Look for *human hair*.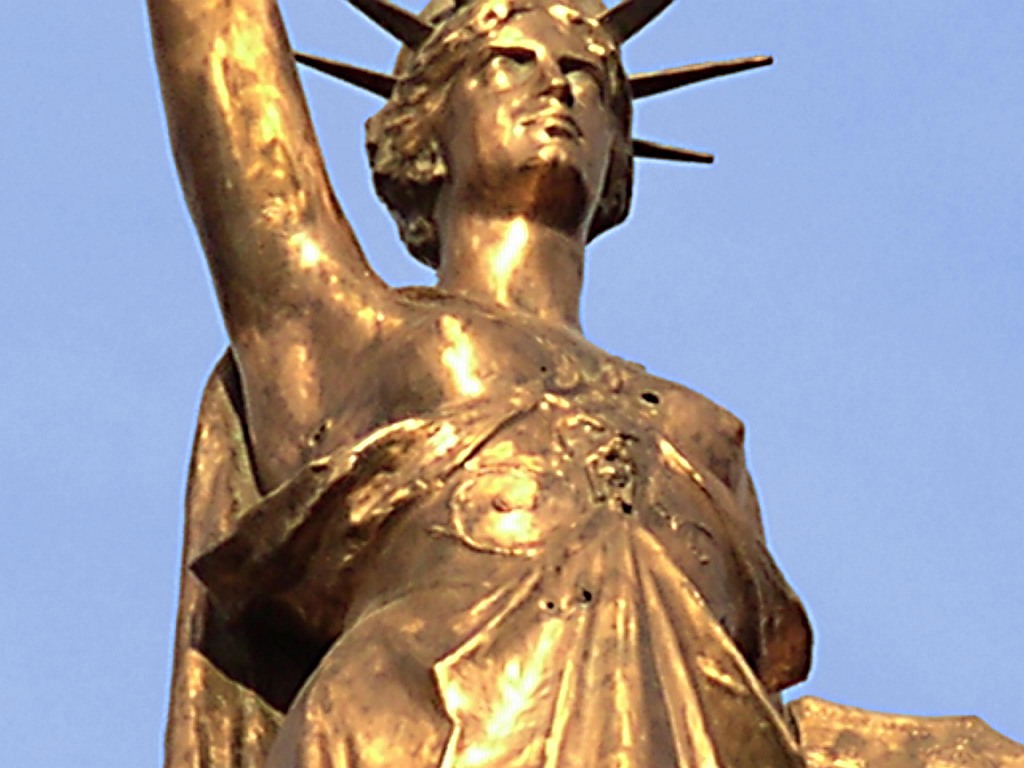
Found: 371,4,658,219.
